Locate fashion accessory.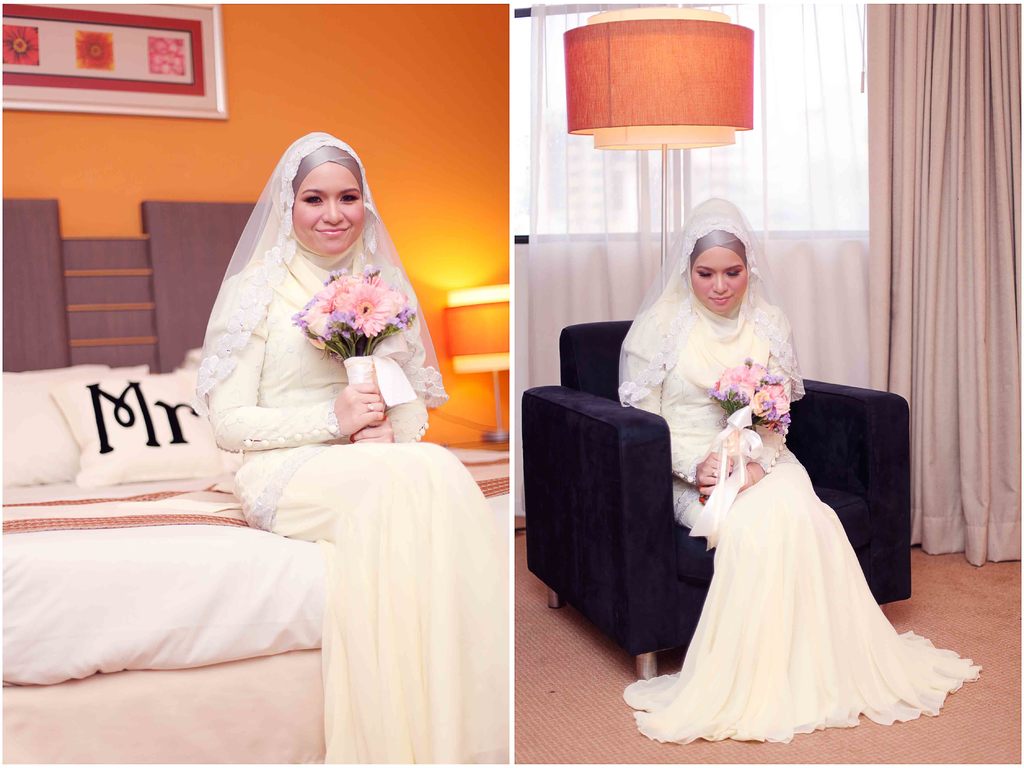
Bounding box: [367, 402, 372, 411].
